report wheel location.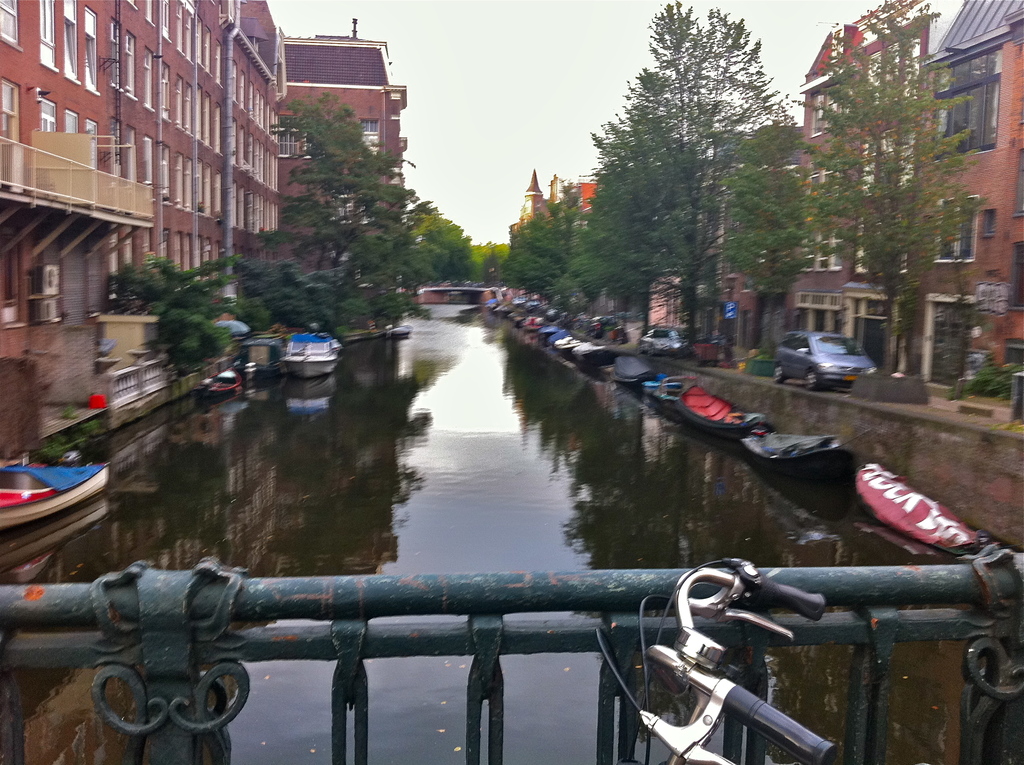
Report: pyautogui.locateOnScreen(804, 367, 824, 389).
